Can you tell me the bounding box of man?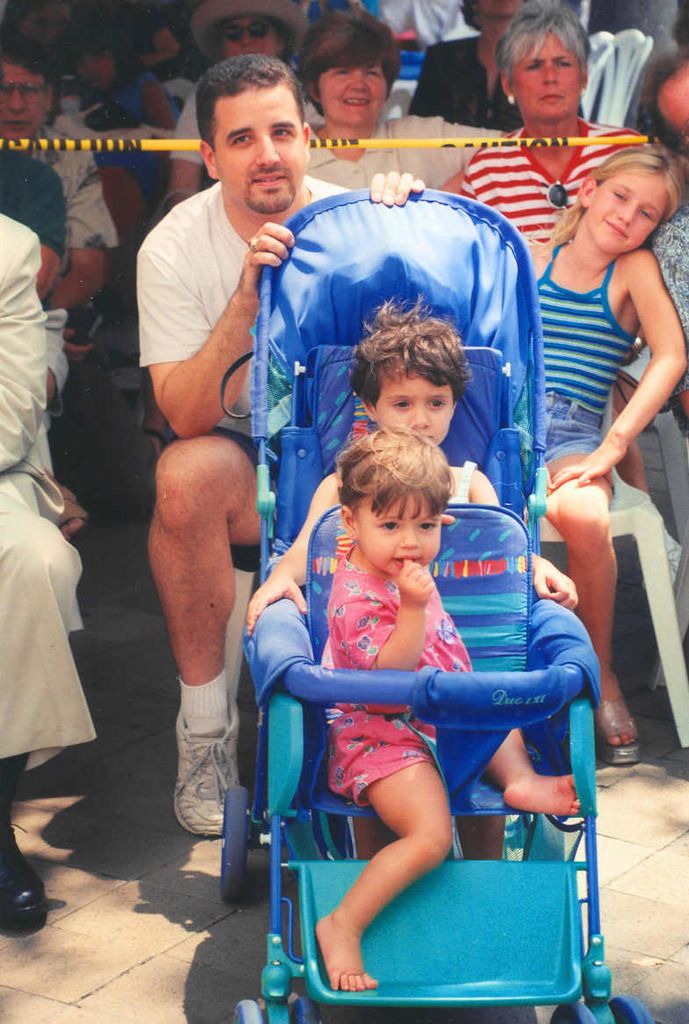
[162,0,302,204].
